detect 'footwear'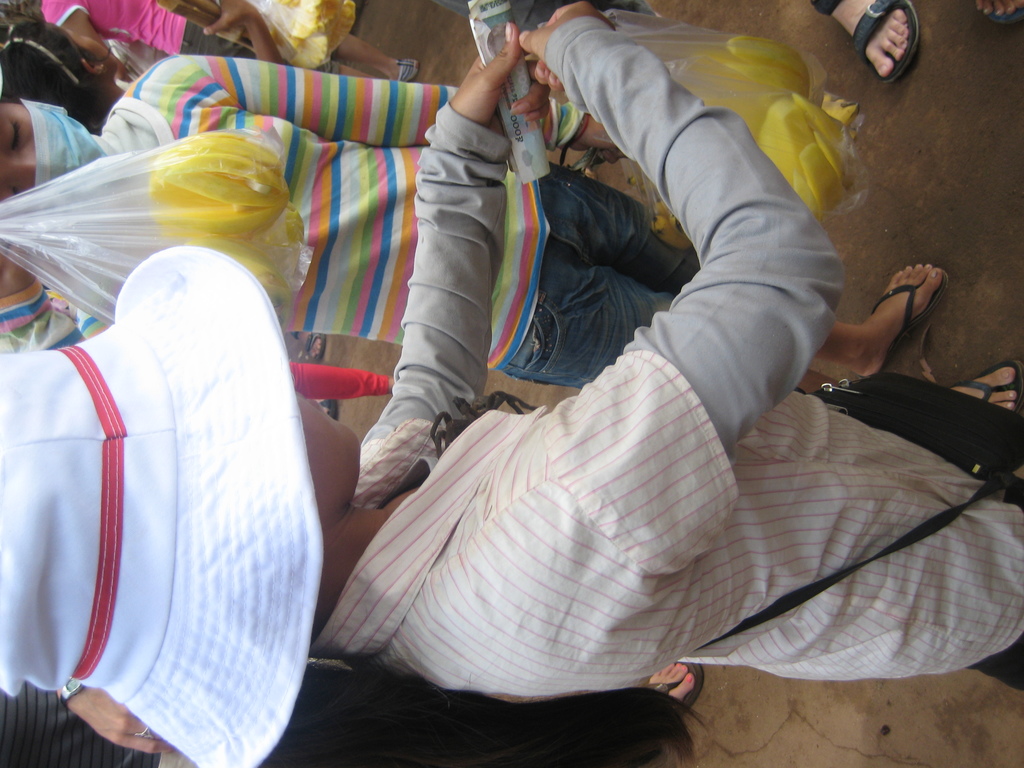
[left=292, top=331, right=324, bottom=355]
